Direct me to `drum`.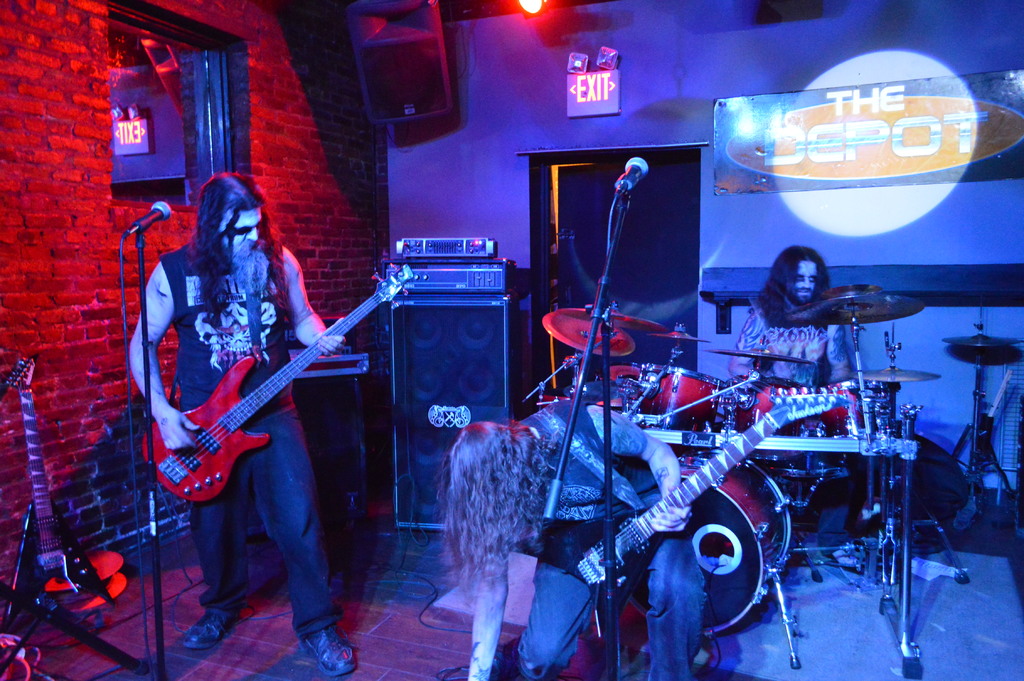
Direction: locate(728, 372, 804, 455).
